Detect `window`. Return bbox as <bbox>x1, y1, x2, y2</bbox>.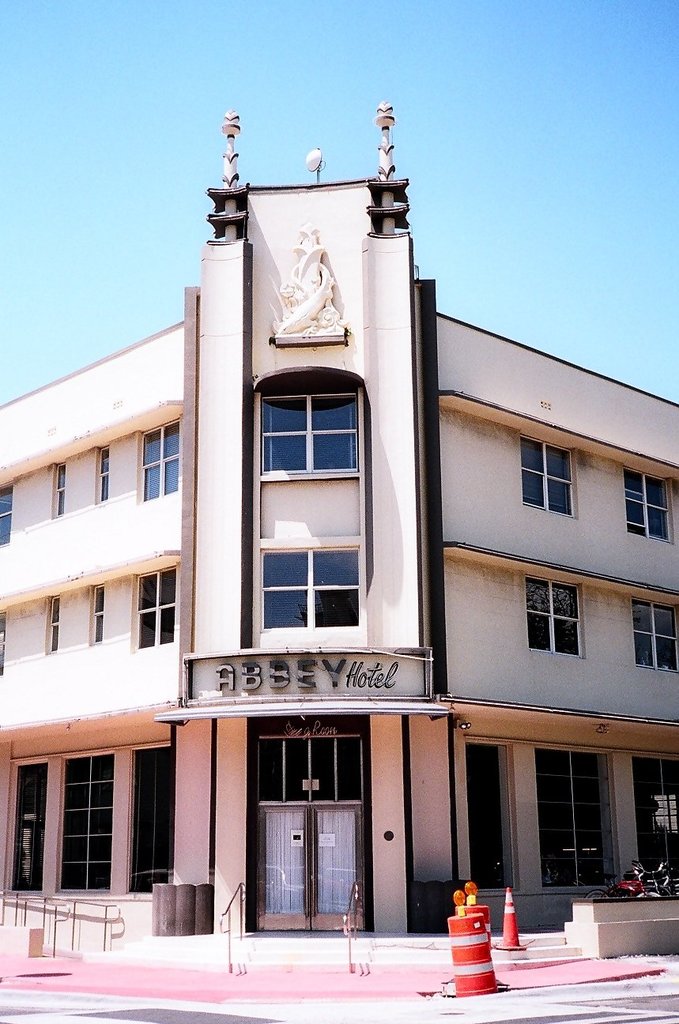
<bbox>87, 583, 101, 643</bbox>.
